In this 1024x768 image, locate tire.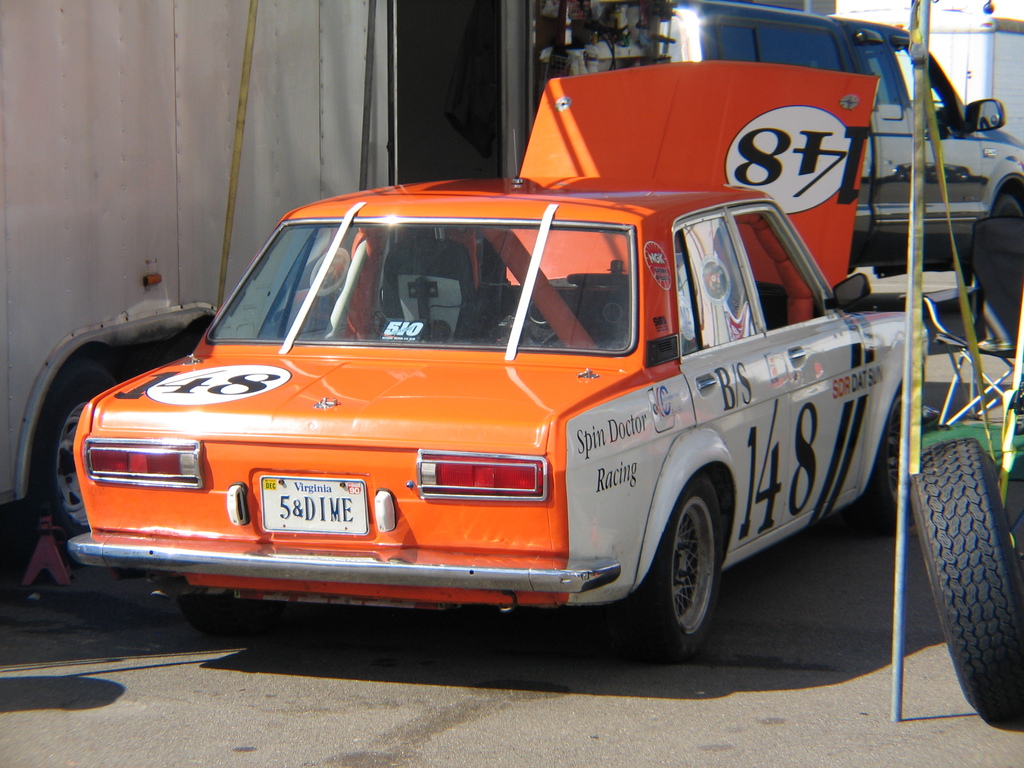
Bounding box: select_region(180, 597, 263, 628).
